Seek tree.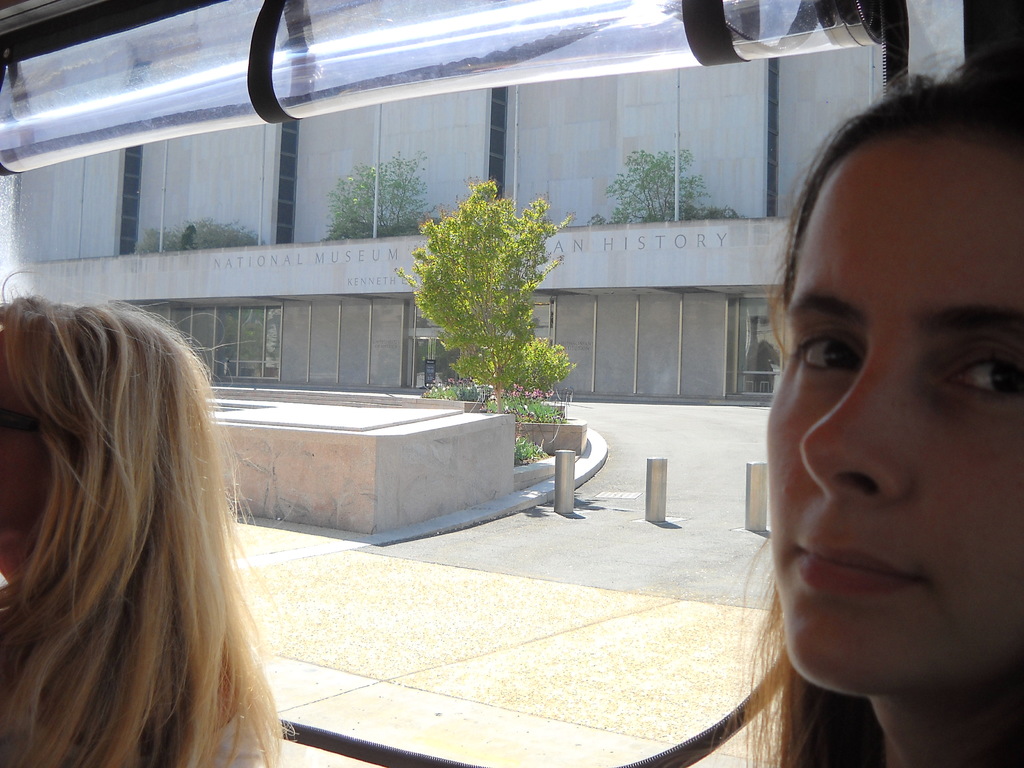
pyautogui.locateOnScreen(317, 150, 435, 244).
